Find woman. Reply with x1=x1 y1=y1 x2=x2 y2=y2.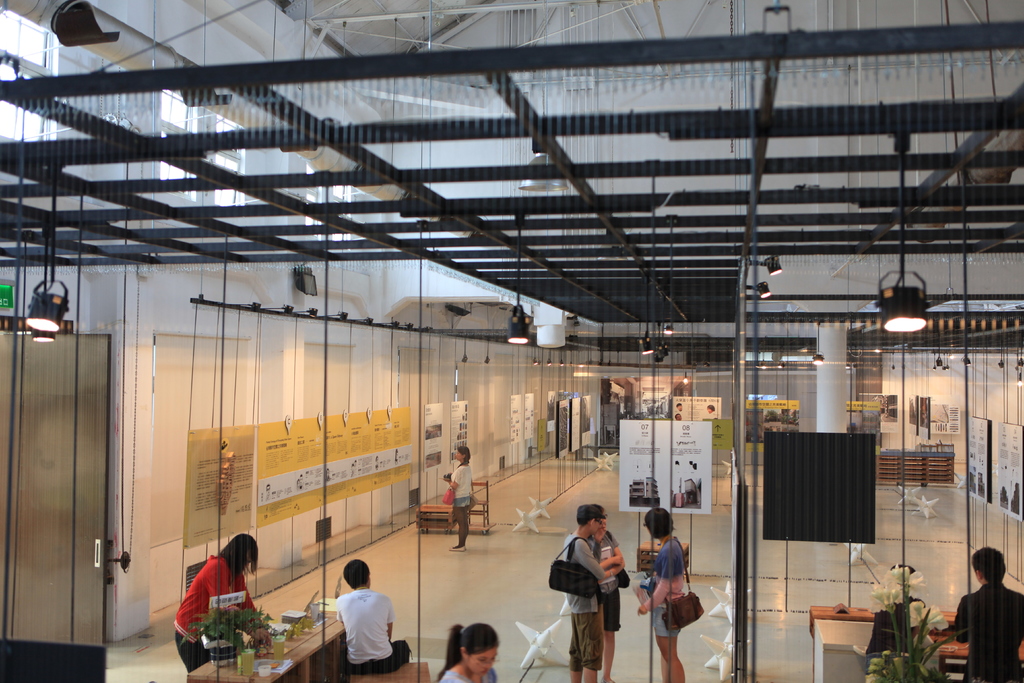
x1=440 y1=443 x2=472 y2=551.
